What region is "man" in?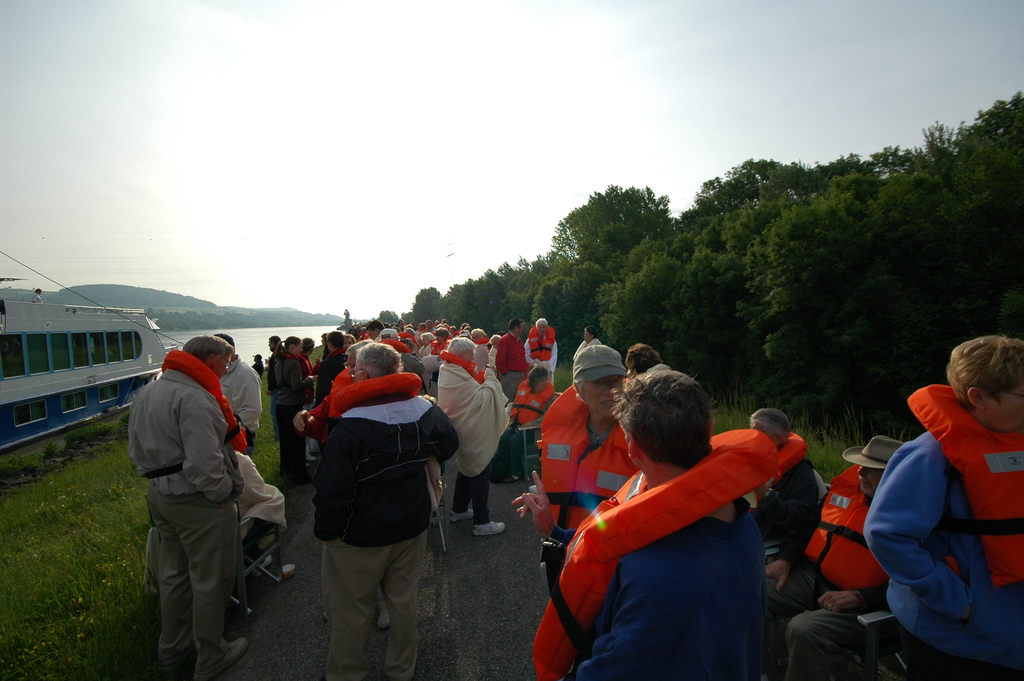
detection(550, 372, 849, 671).
